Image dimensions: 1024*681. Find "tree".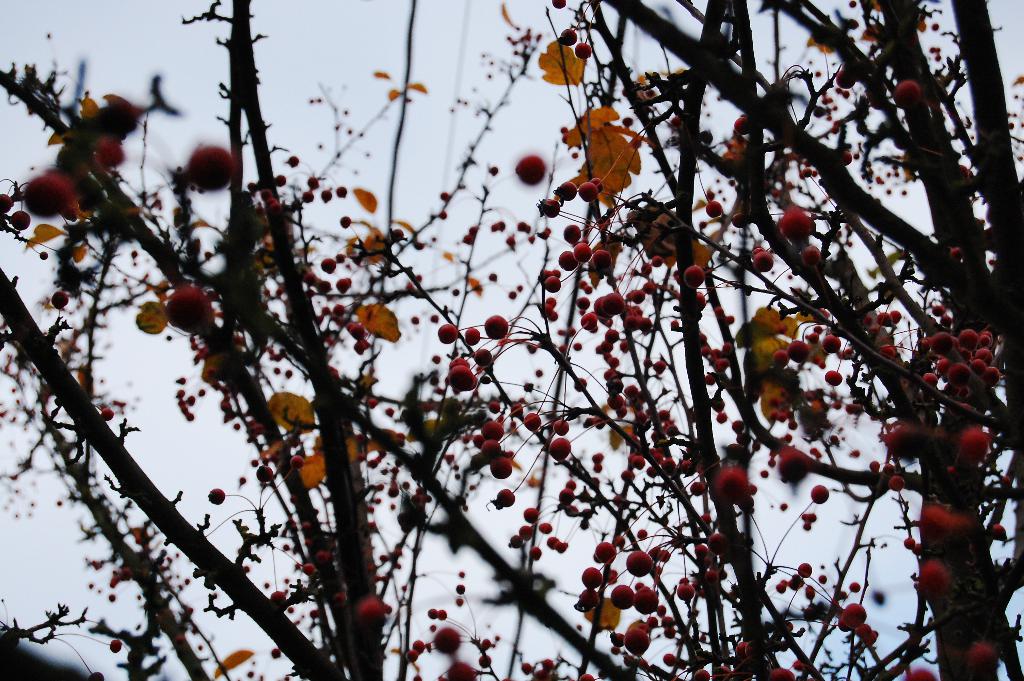
Rect(0, 0, 1023, 680).
